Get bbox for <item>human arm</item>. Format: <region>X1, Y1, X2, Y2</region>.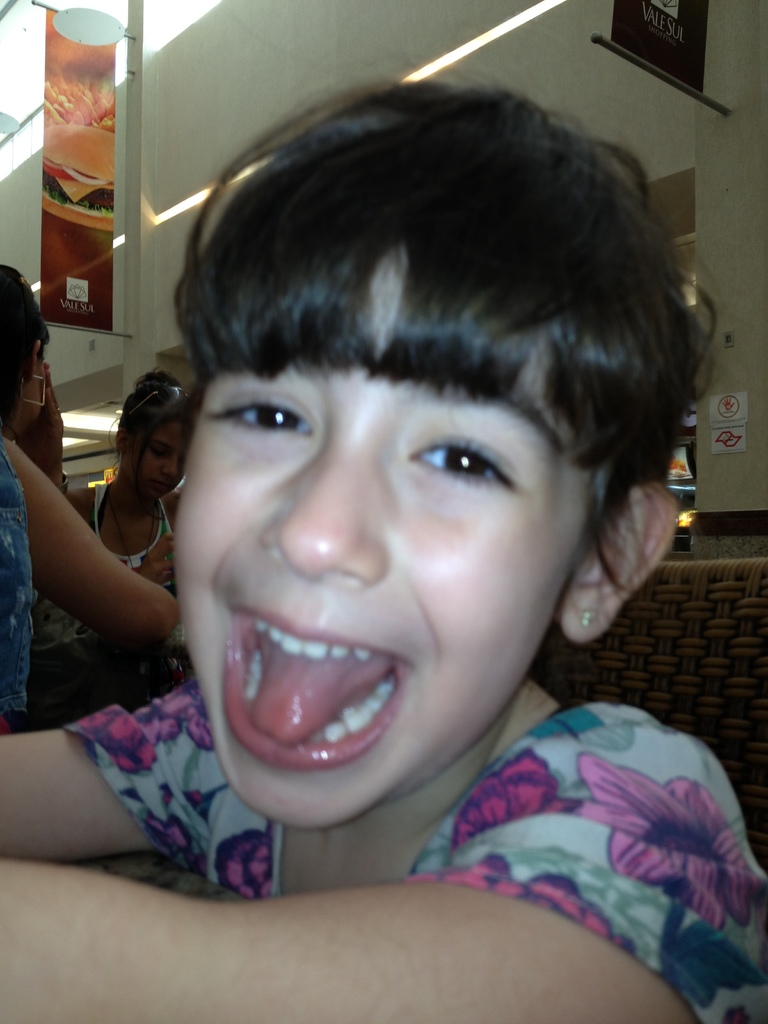
<region>0, 745, 728, 1023</region>.
